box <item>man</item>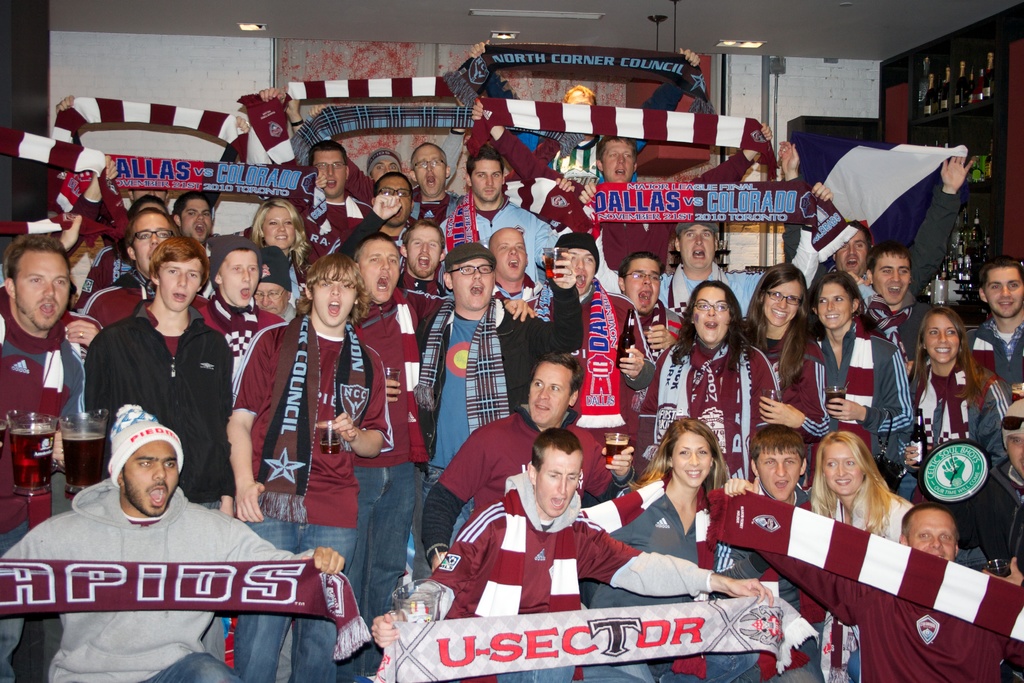
bbox=(436, 148, 560, 283)
